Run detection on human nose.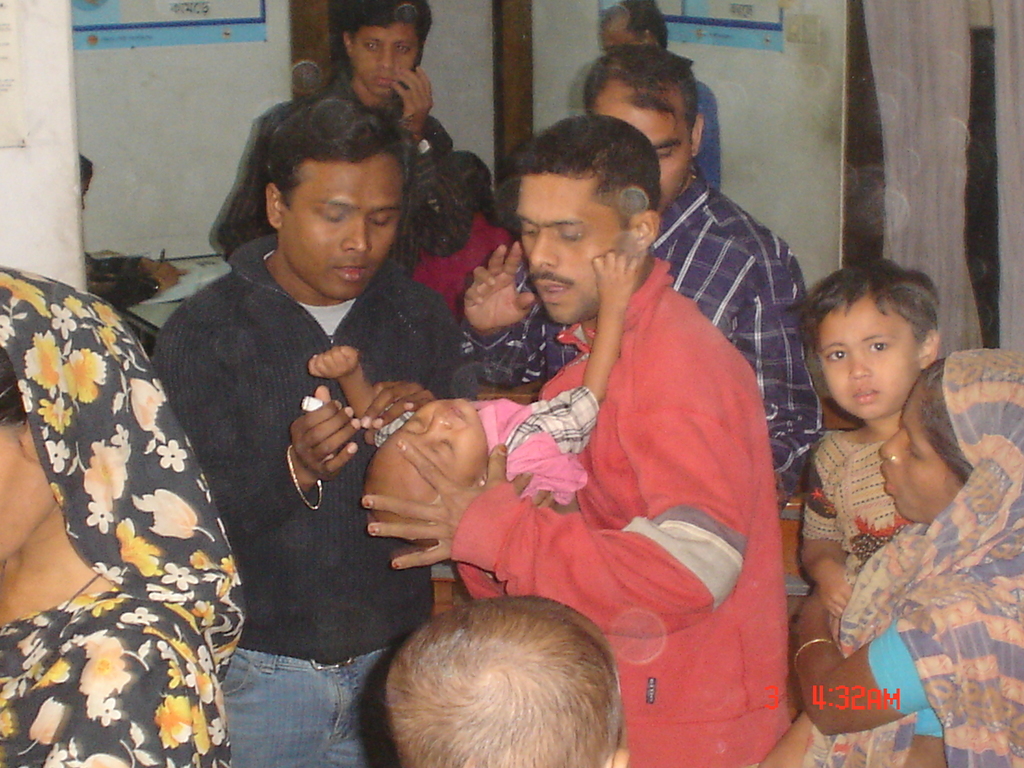
Result: Rect(881, 432, 908, 468).
